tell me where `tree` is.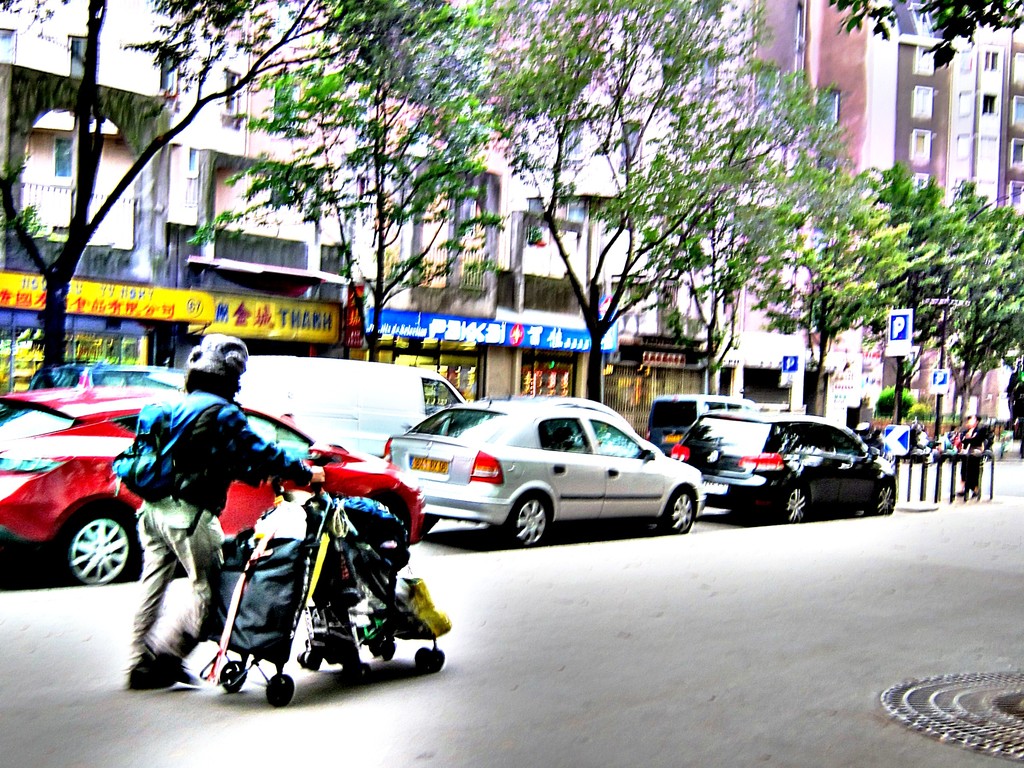
`tree` is at 744:165:911:423.
